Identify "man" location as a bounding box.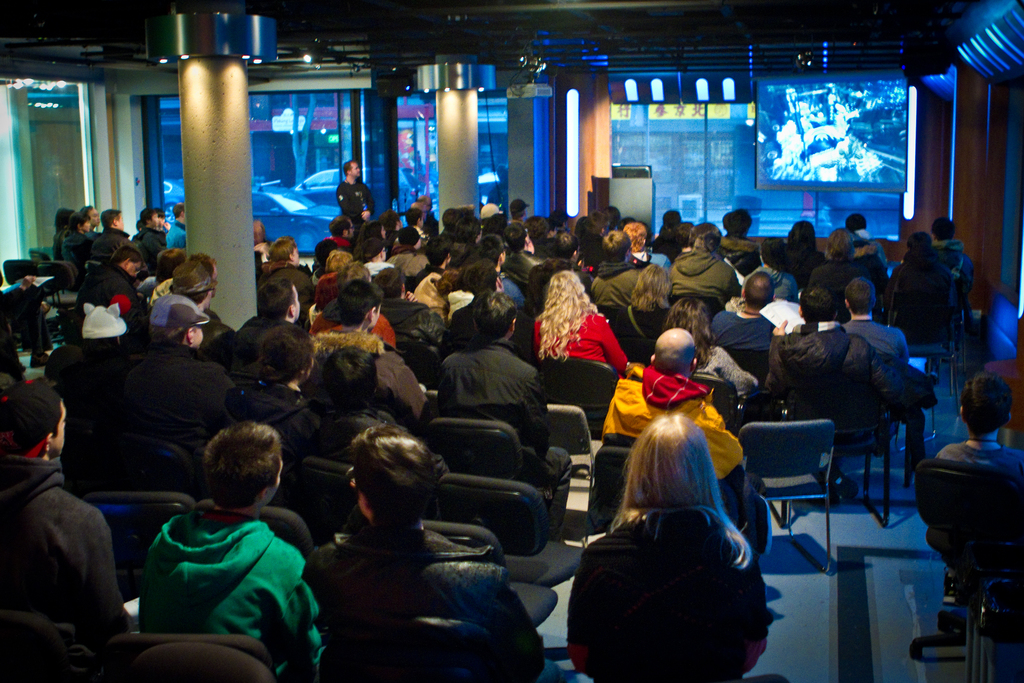
l=190, t=253, r=226, b=319.
